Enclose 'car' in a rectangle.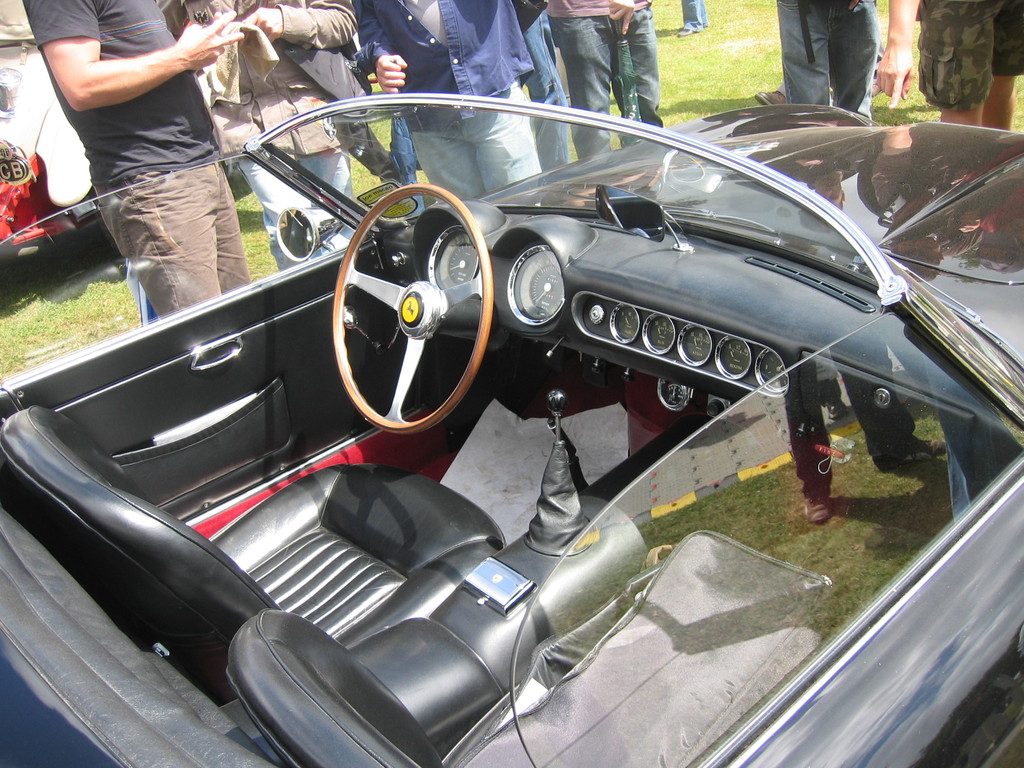
rect(0, 0, 236, 280).
